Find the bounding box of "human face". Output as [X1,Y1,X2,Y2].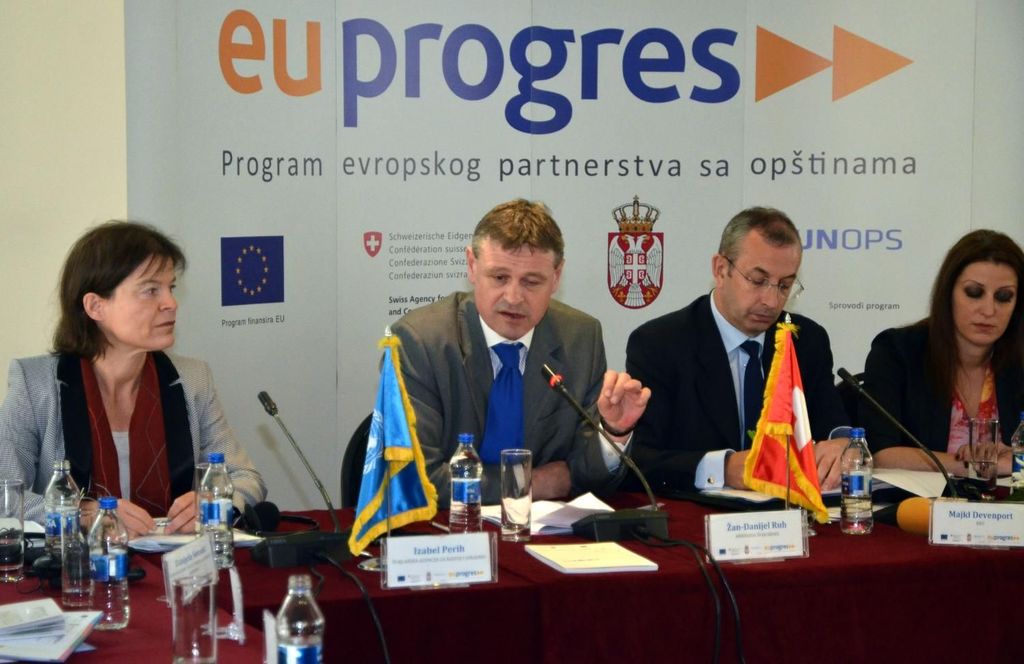
[955,265,1019,344].
